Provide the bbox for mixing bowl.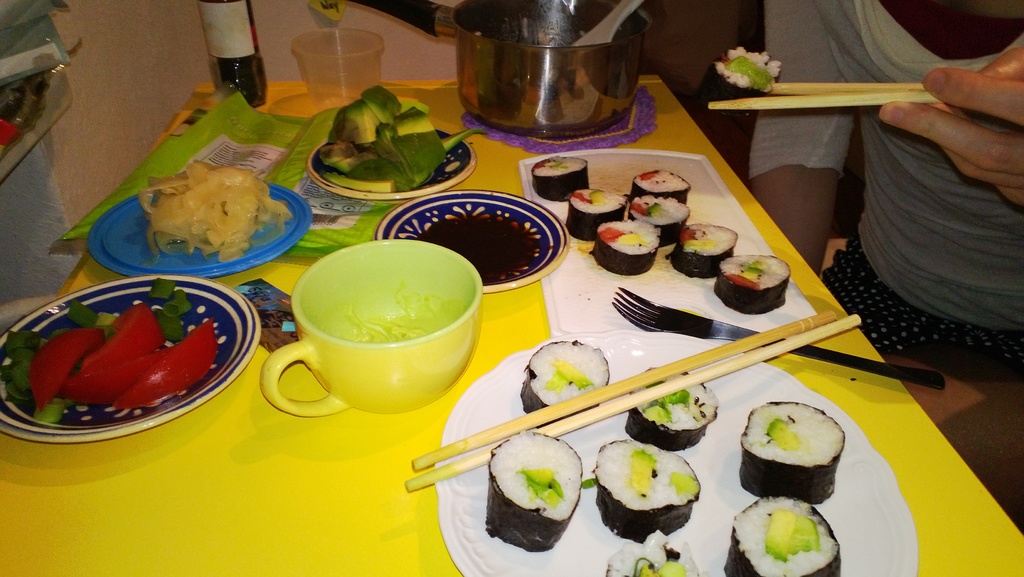
(left=269, top=237, right=476, bottom=407).
